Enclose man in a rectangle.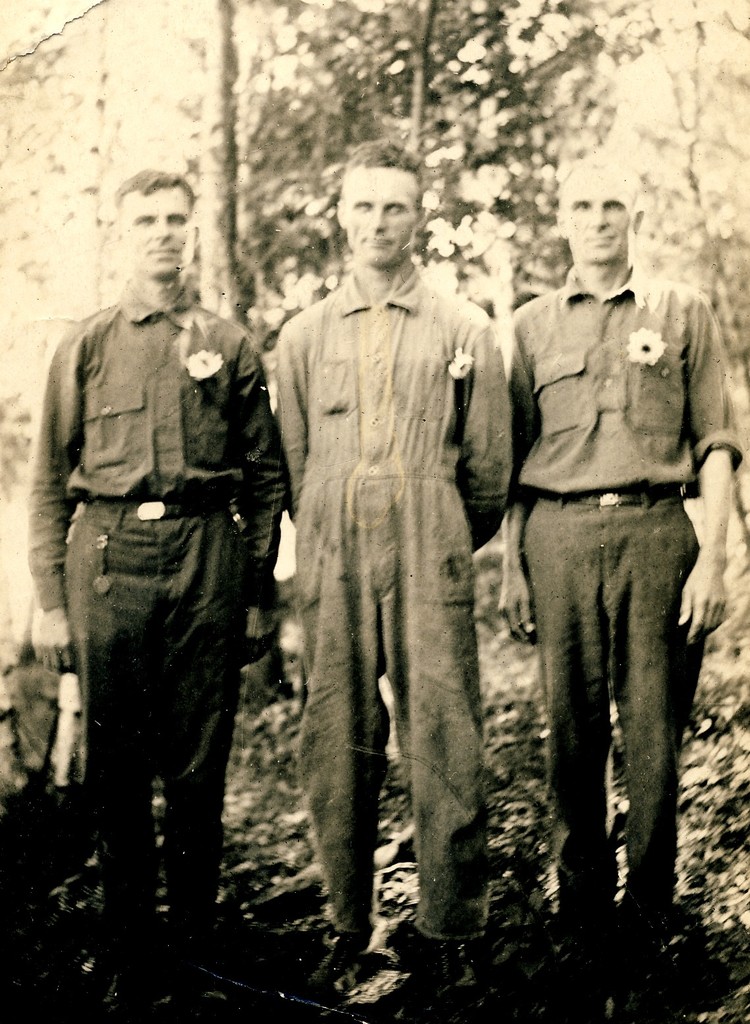
locate(24, 167, 287, 993).
